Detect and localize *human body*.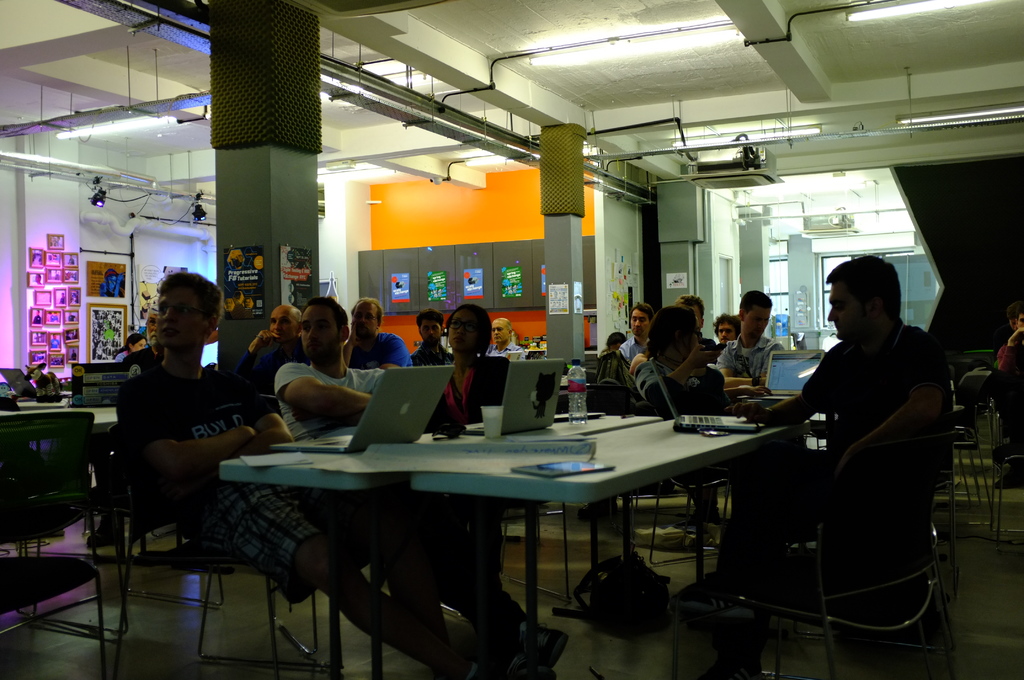
Localized at 995, 328, 1023, 454.
